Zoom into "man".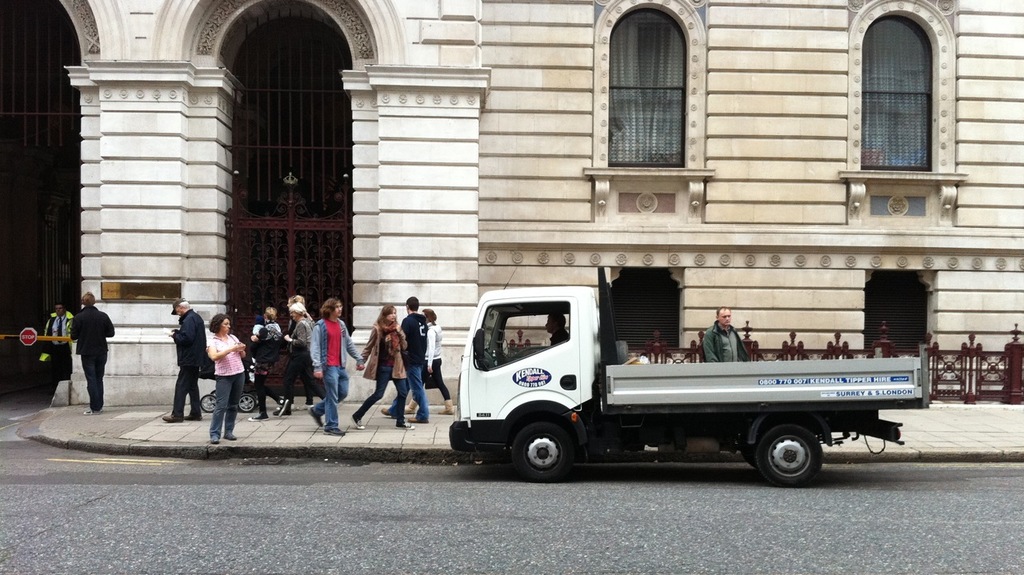
Zoom target: box(310, 296, 364, 436).
